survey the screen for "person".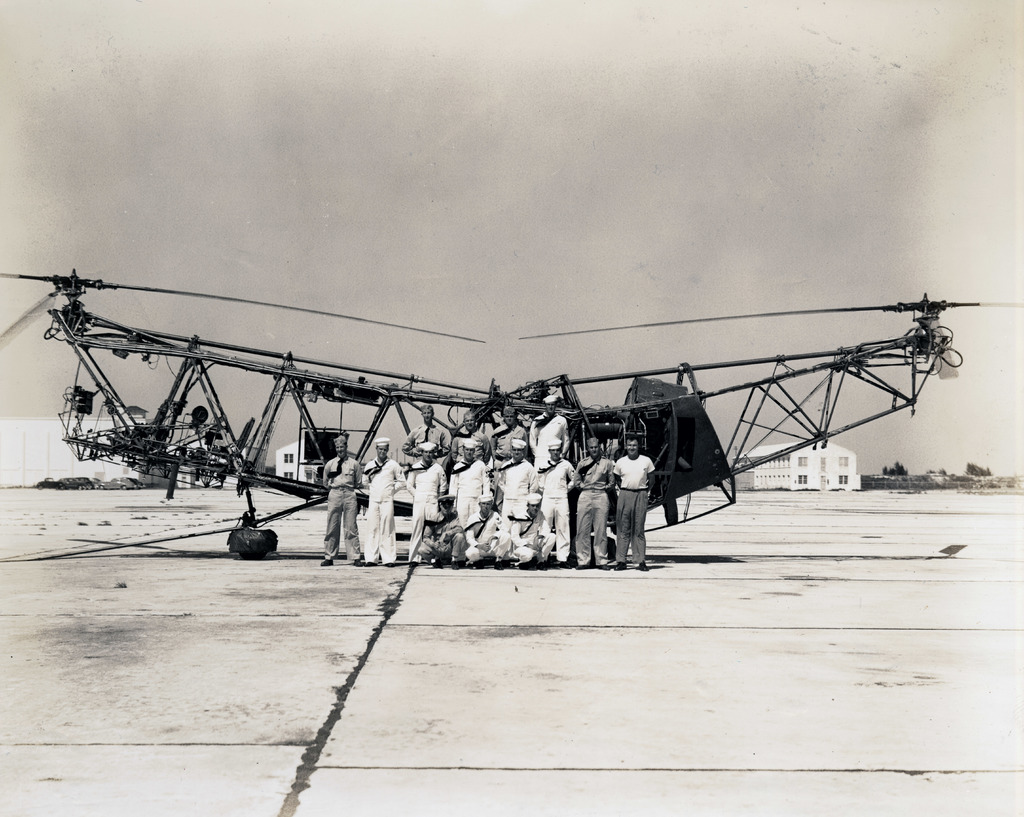
Survey found: [320,433,364,565].
